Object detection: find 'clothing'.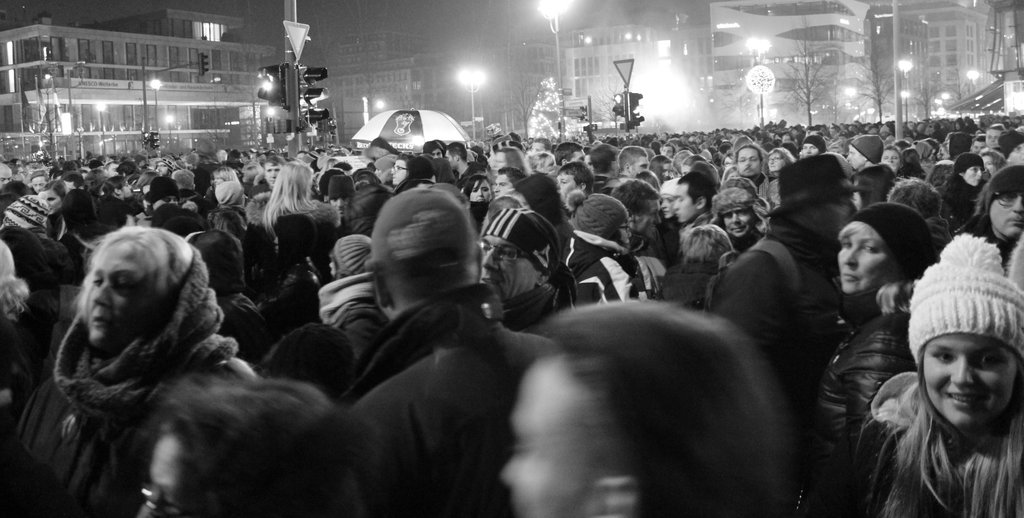
0/245/255/517.
